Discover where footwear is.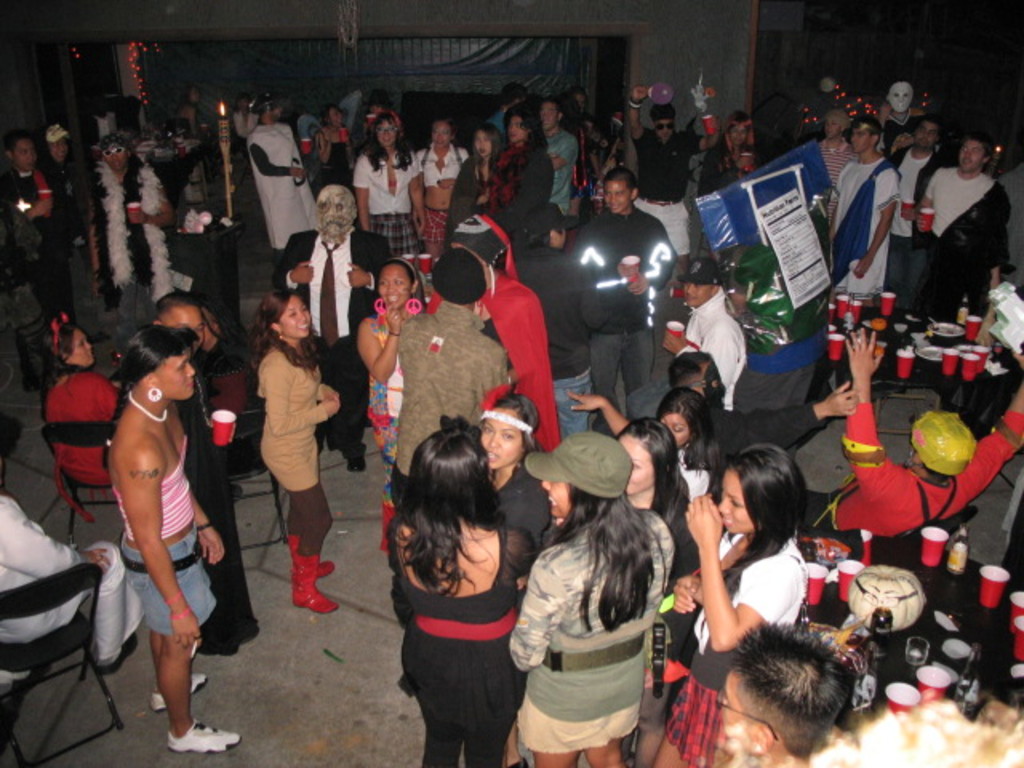
Discovered at left=285, top=534, right=336, bottom=578.
